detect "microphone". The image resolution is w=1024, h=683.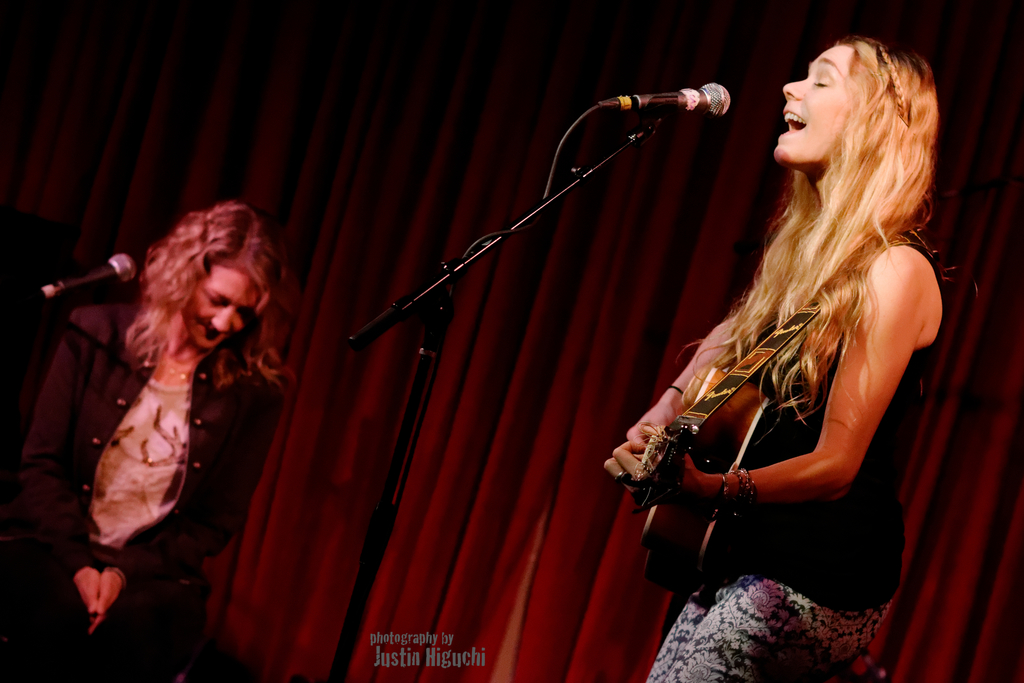
[32, 256, 121, 322].
